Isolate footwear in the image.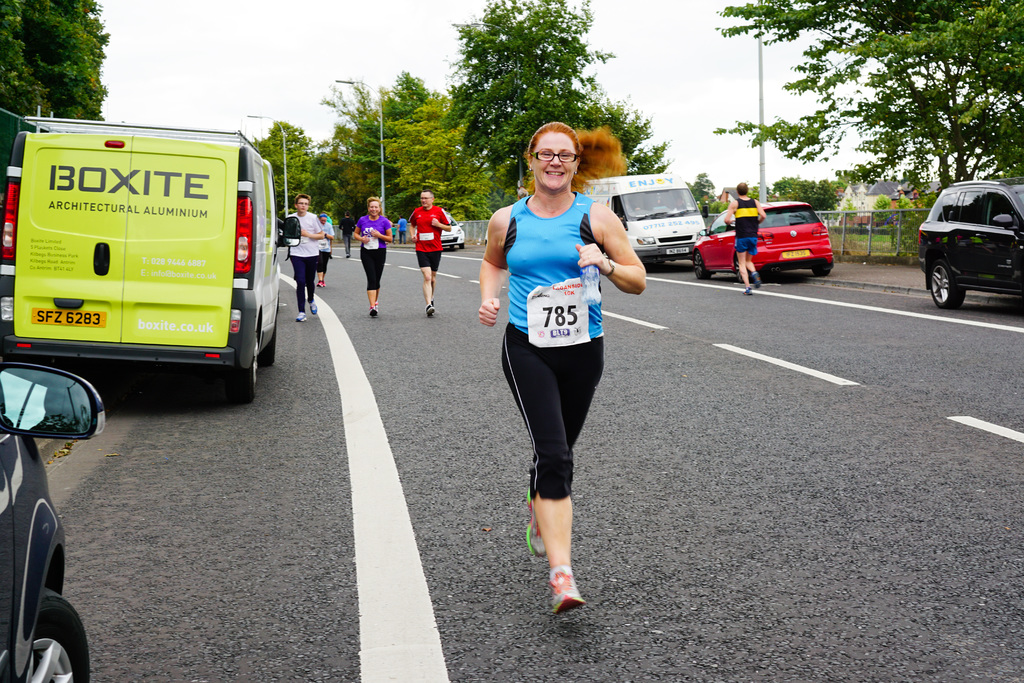
Isolated region: left=528, top=488, right=543, bottom=559.
